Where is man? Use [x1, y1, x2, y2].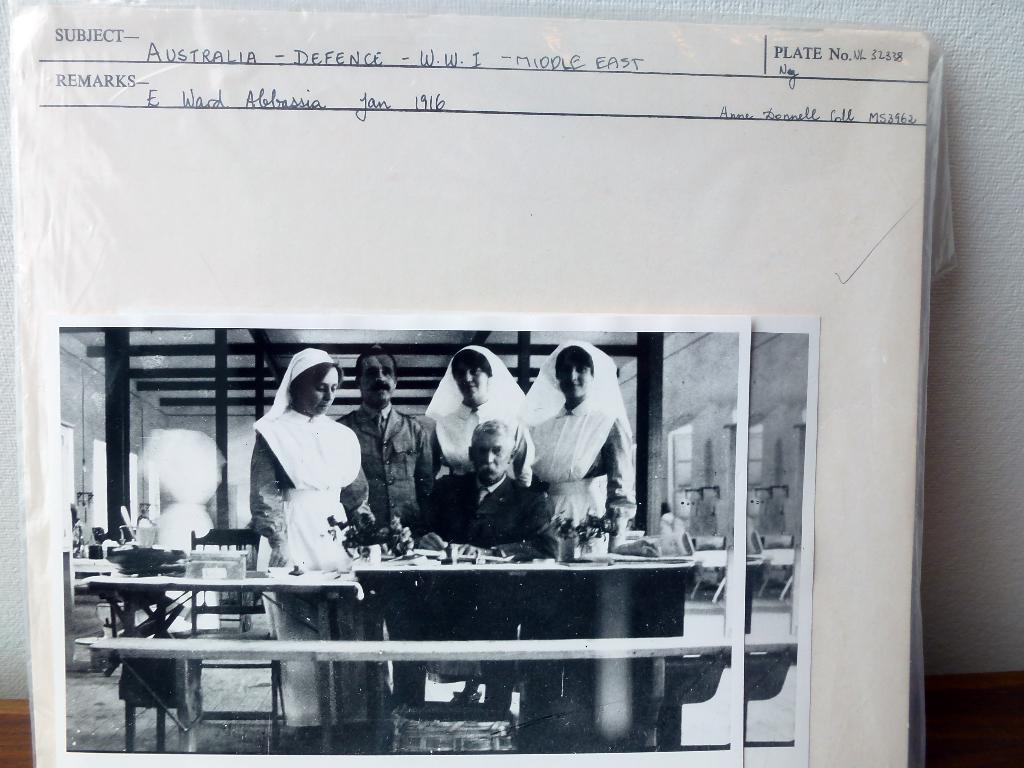
[382, 417, 557, 712].
